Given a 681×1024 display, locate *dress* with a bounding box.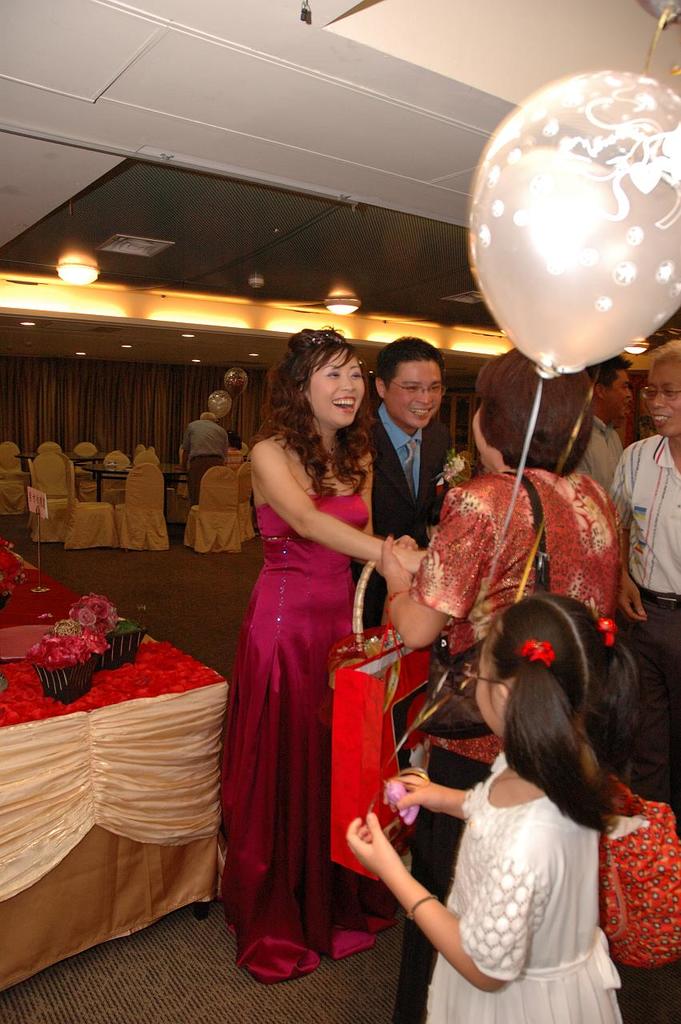
Located: 222, 492, 399, 985.
